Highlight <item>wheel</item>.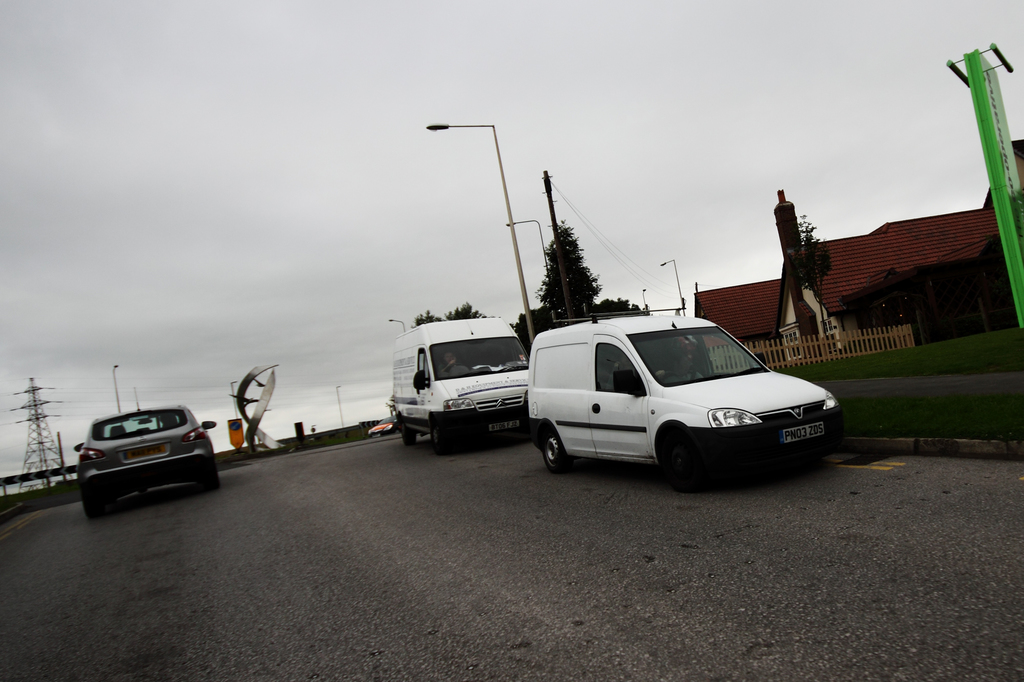
Highlighted region: x1=655, y1=366, x2=689, y2=386.
